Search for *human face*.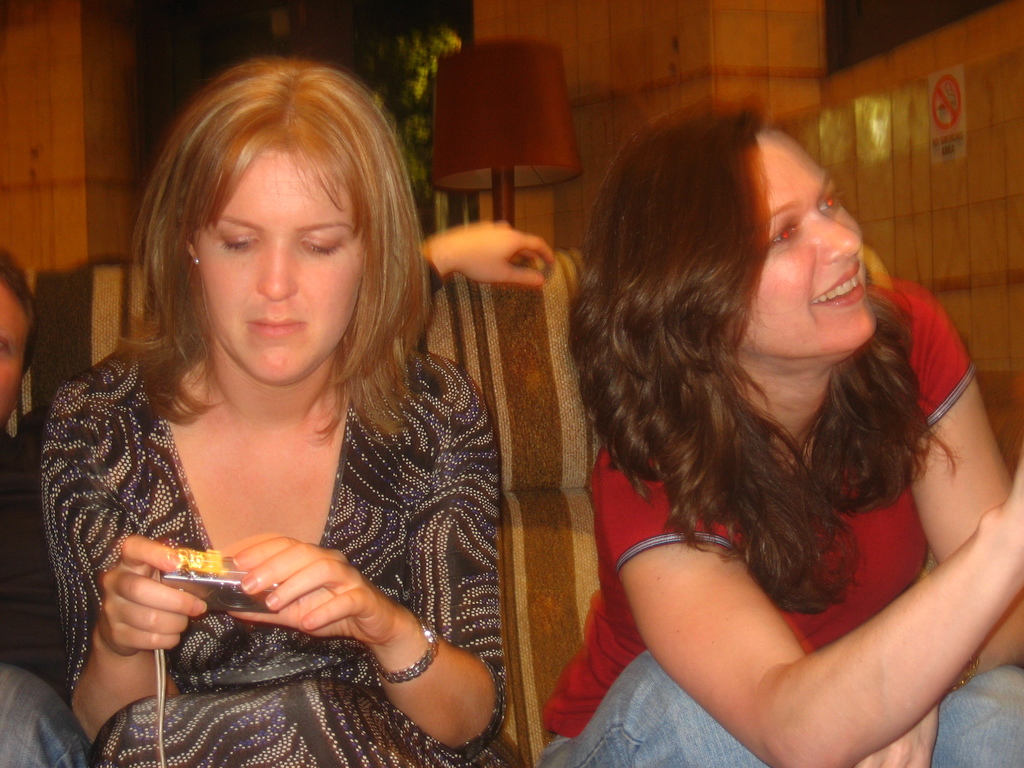
Found at 203:151:371:390.
